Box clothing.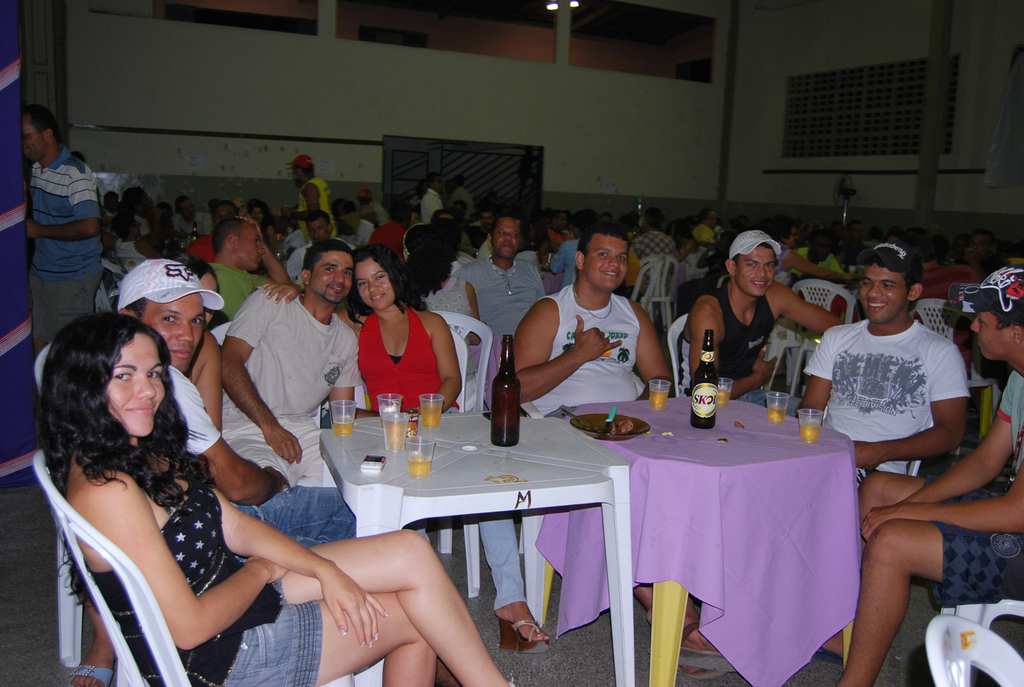
bbox=[776, 249, 800, 279].
